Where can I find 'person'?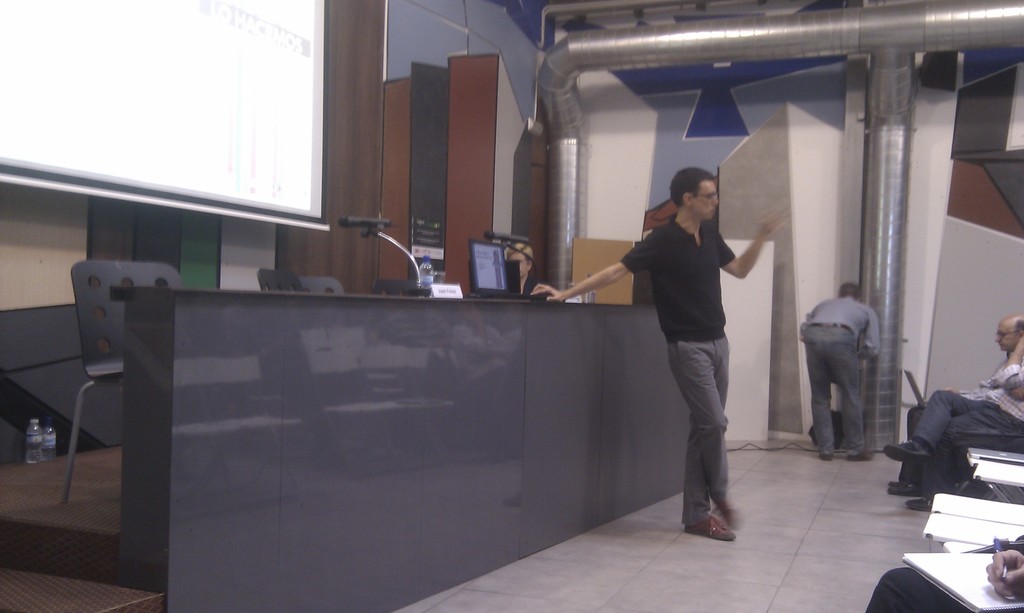
You can find it at x1=530, y1=163, x2=790, y2=538.
